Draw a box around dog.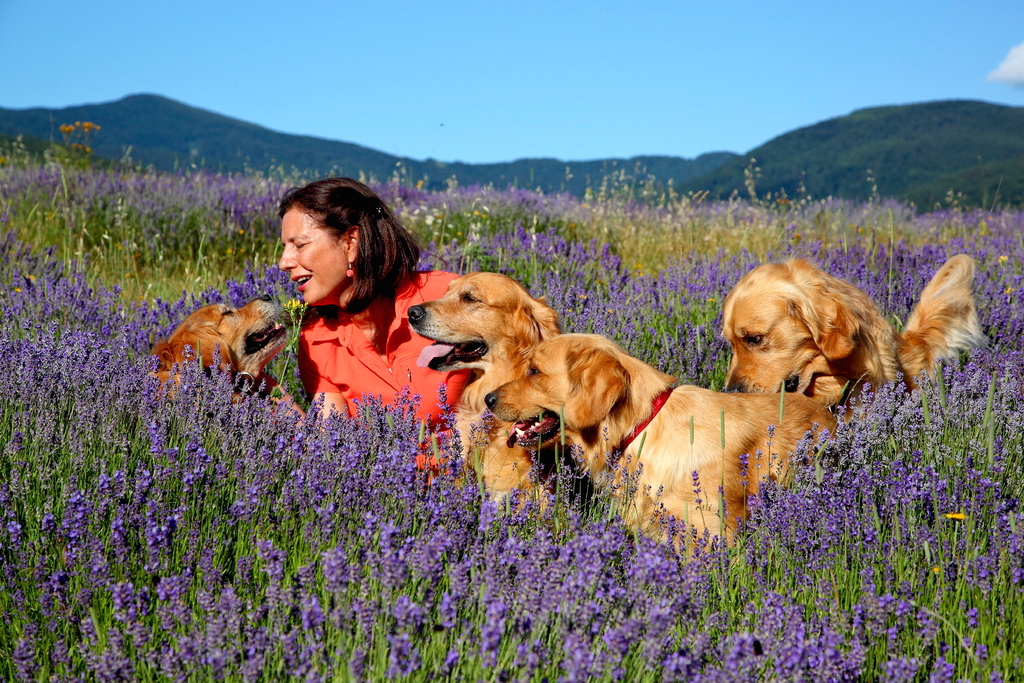
145:299:295:399.
